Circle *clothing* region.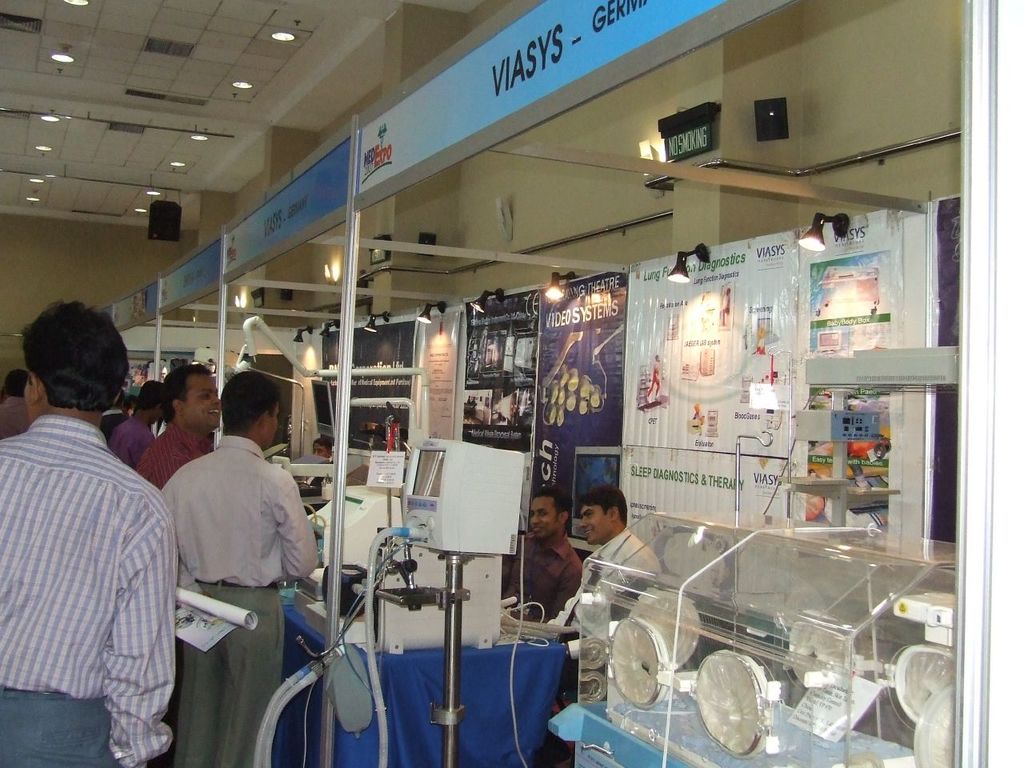
Region: pyautogui.locateOnScreen(551, 533, 658, 662).
